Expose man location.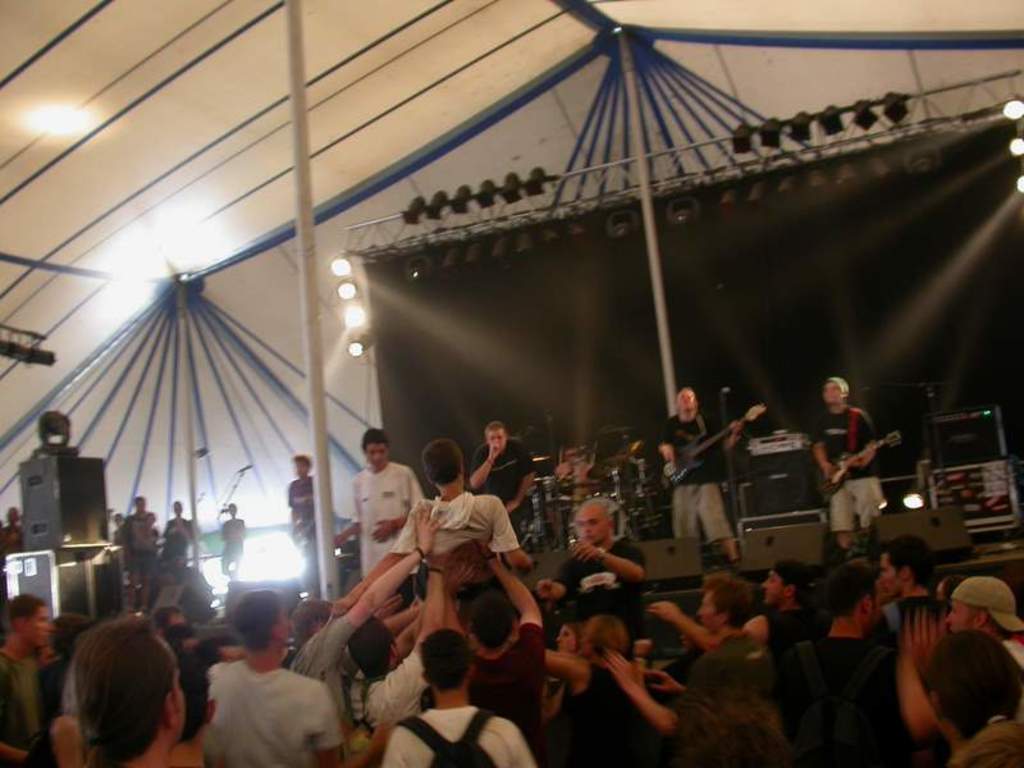
Exposed at 465, 420, 536, 548.
